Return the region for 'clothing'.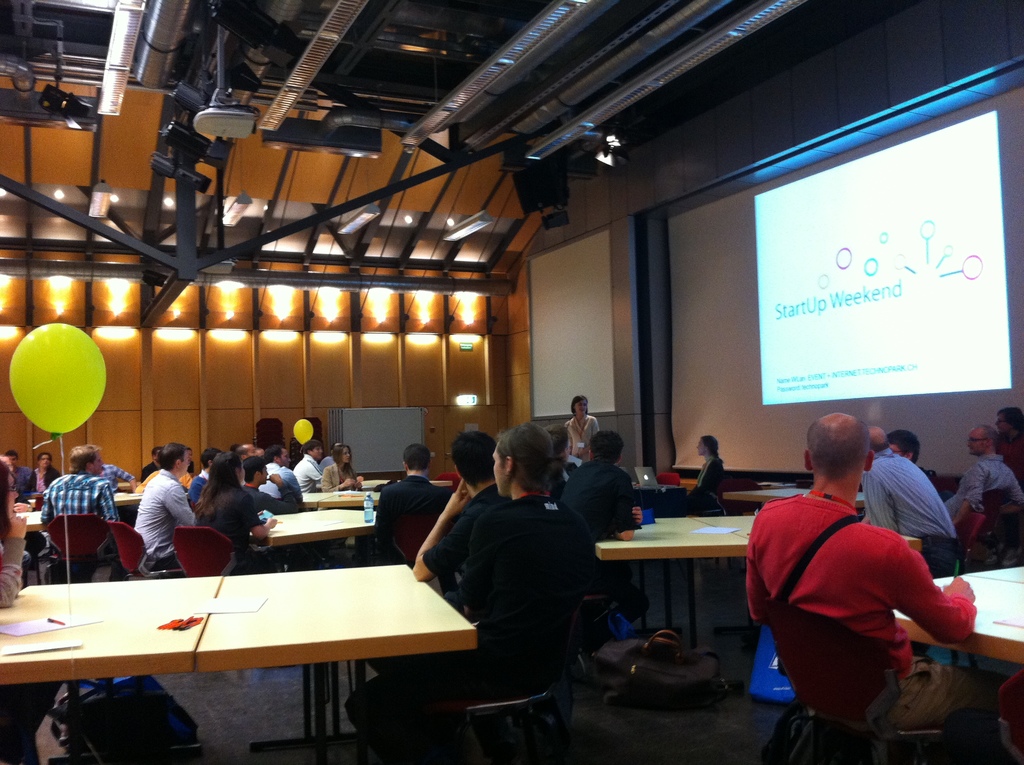
<region>379, 472, 468, 565</region>.
